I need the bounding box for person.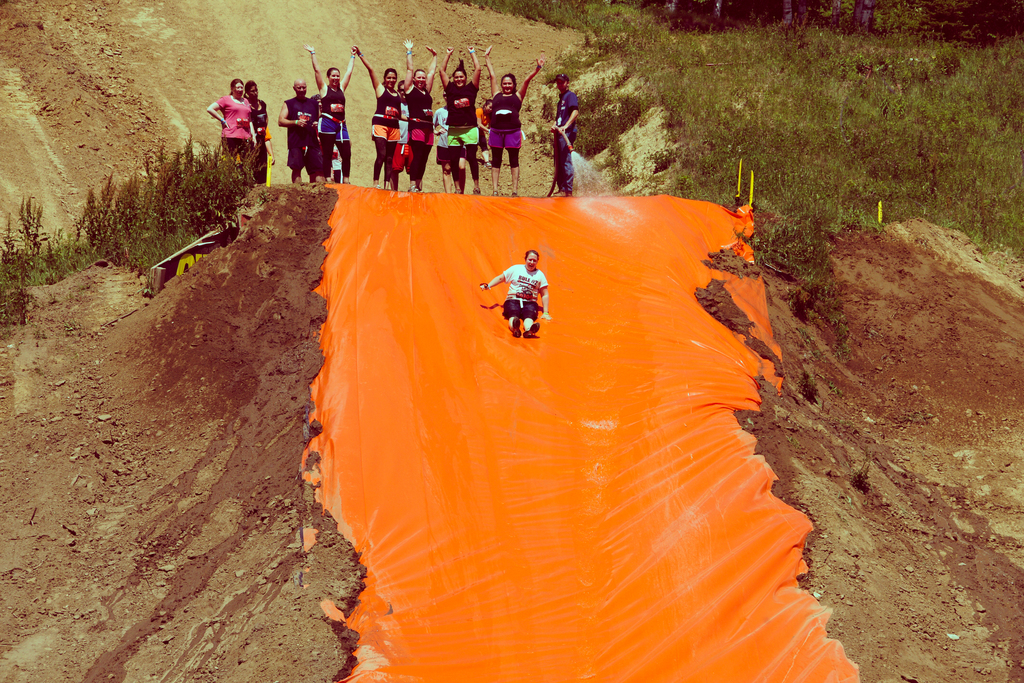
Here it is: select_region(349, 45, 402, 188).
